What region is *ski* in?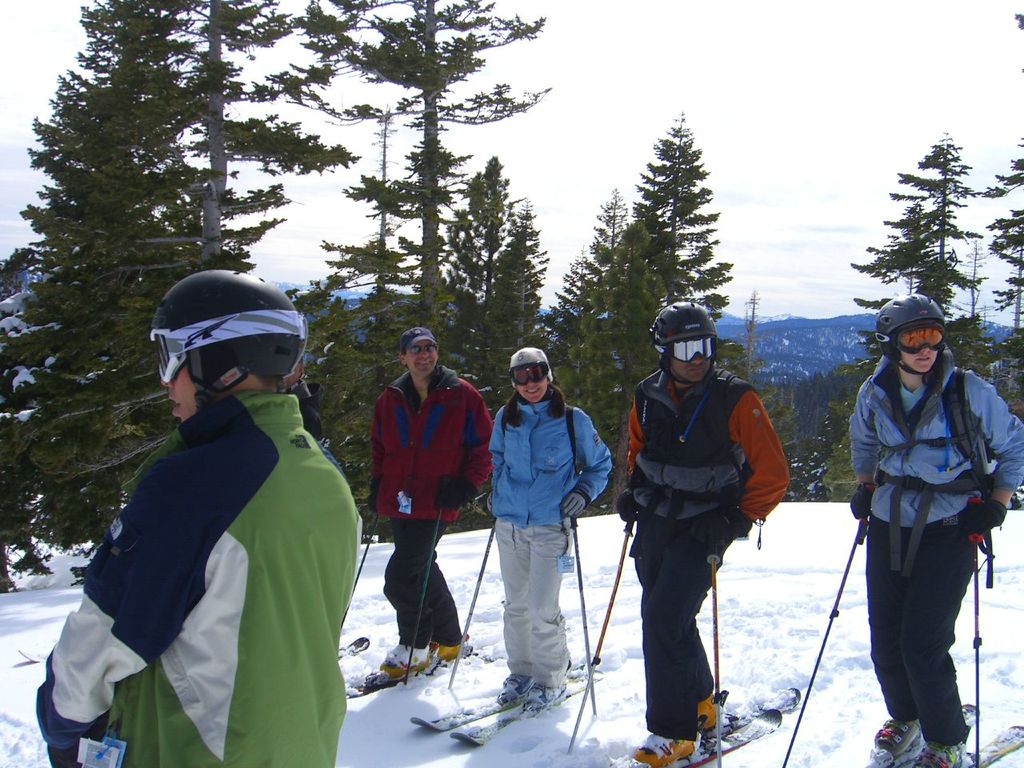
(354,649,627,751).
